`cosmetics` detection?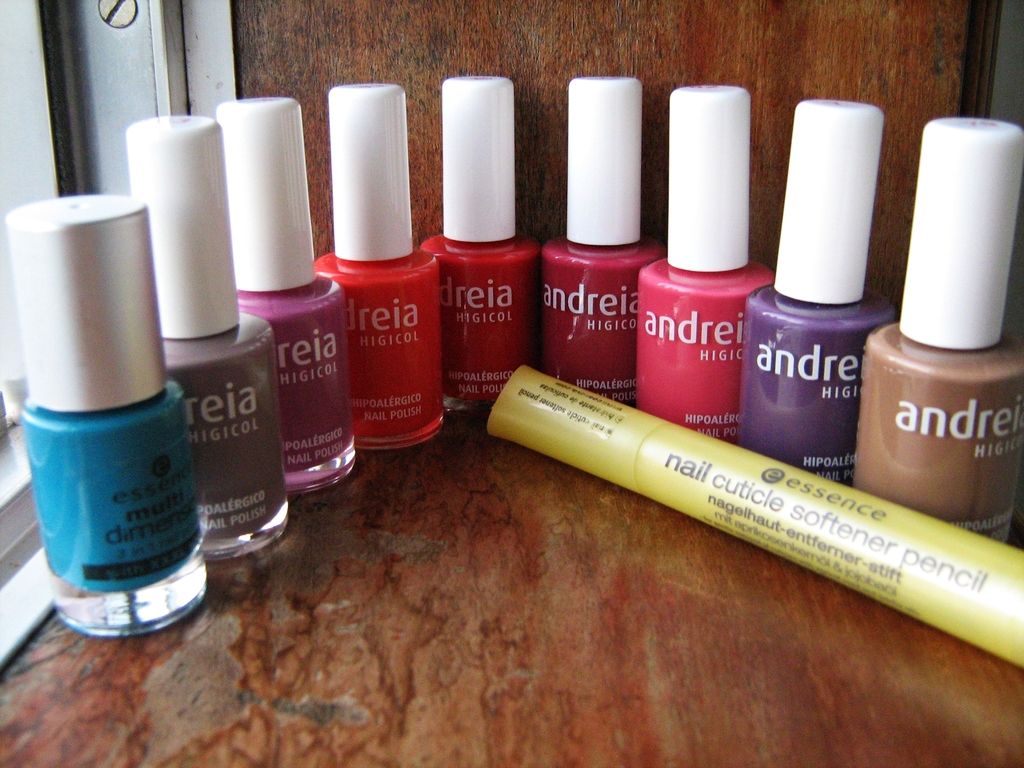
[627,82,777,442]
